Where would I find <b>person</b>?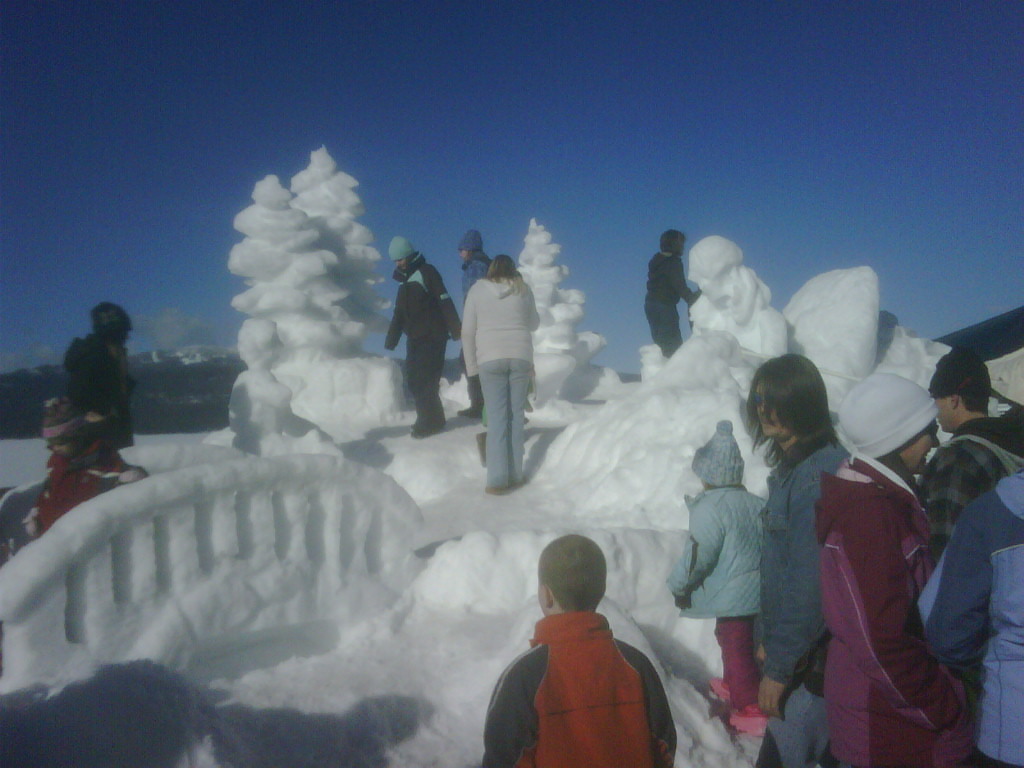
At region(386, 237, 460, 437).
